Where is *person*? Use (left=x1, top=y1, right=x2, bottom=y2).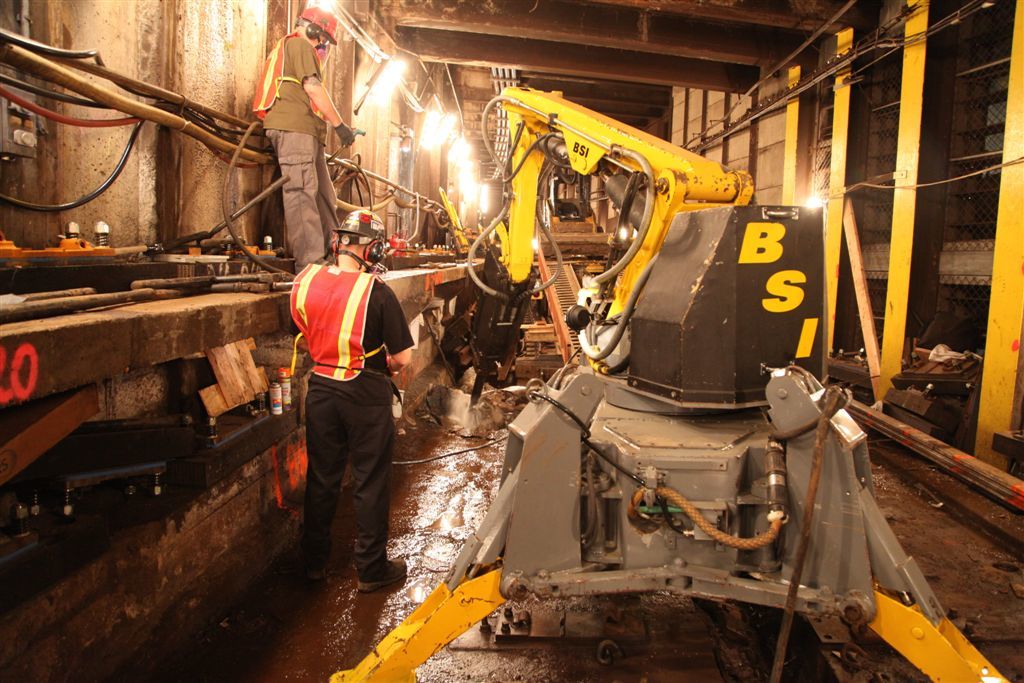
(left=261, top=6, right=356, bottom=272).
